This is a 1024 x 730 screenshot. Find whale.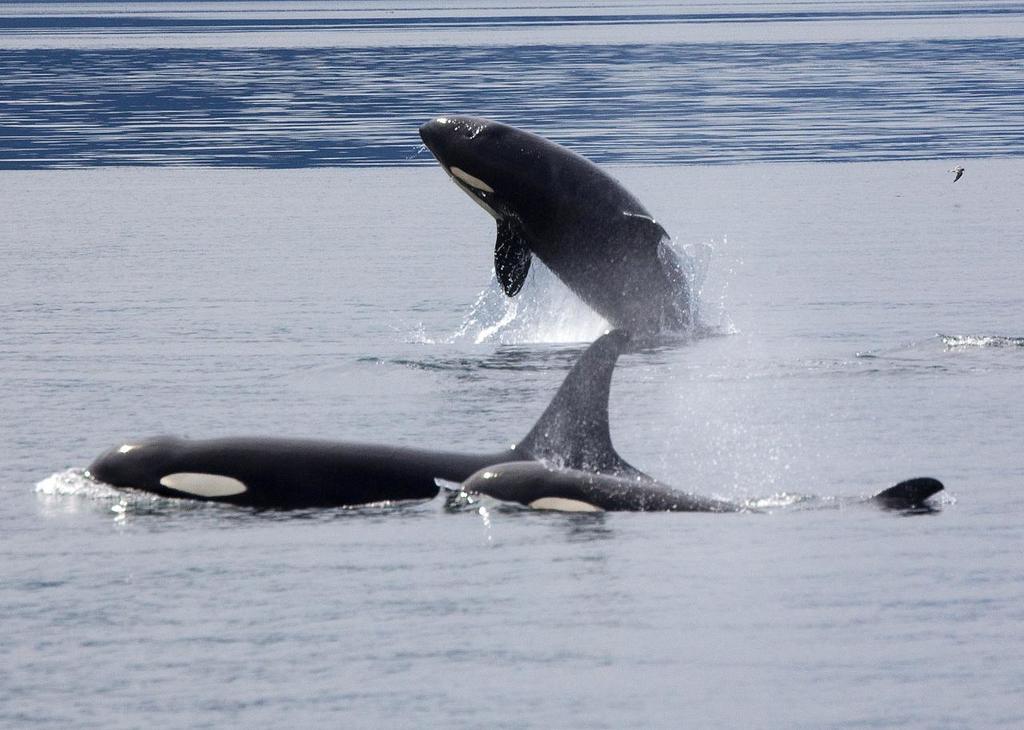
Bounding box: <bbox>413, 110, 699, 345</bbox>.
